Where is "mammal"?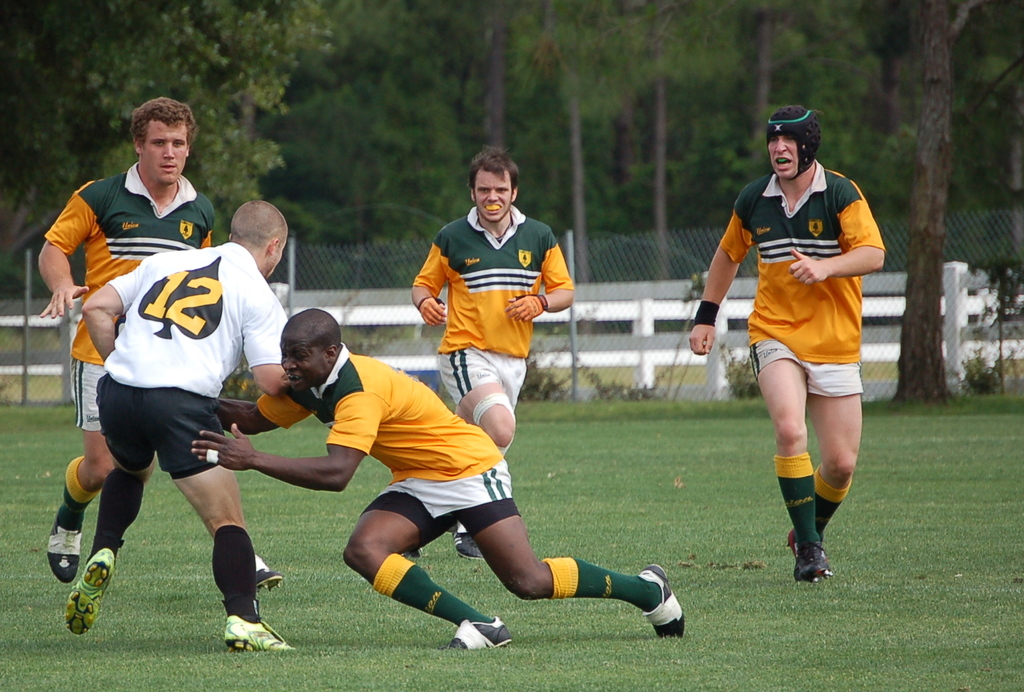
l=413, t=151, r=569, b=566.
